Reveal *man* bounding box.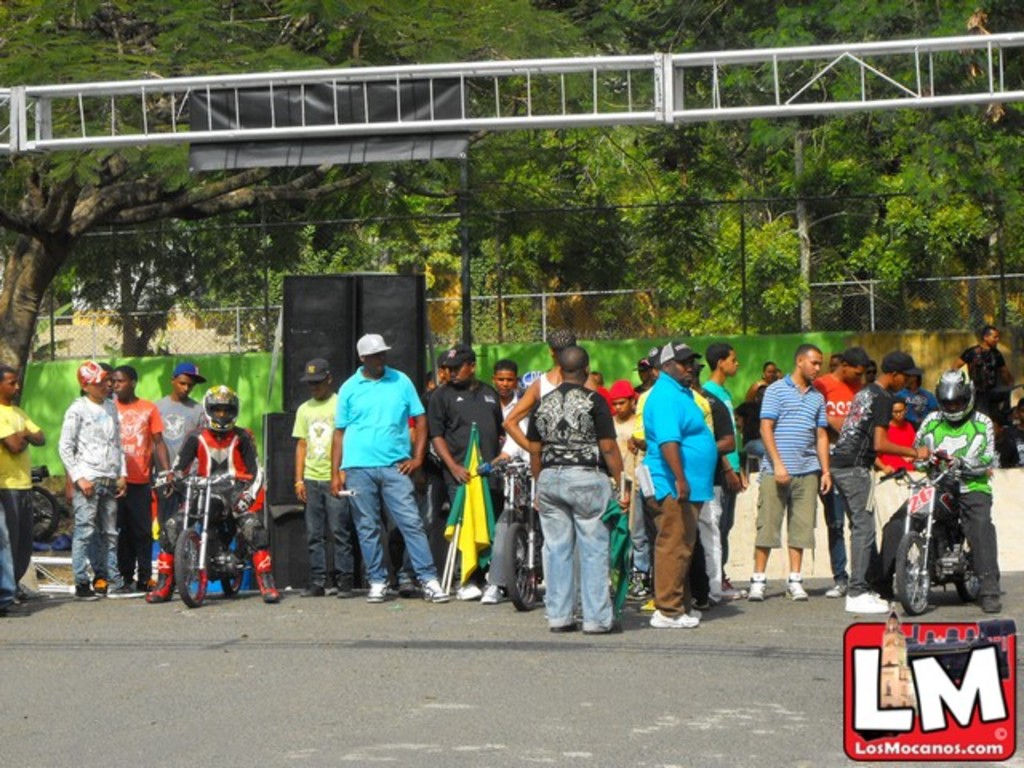
Revealed: detection(950, 323, 1014, 429).
